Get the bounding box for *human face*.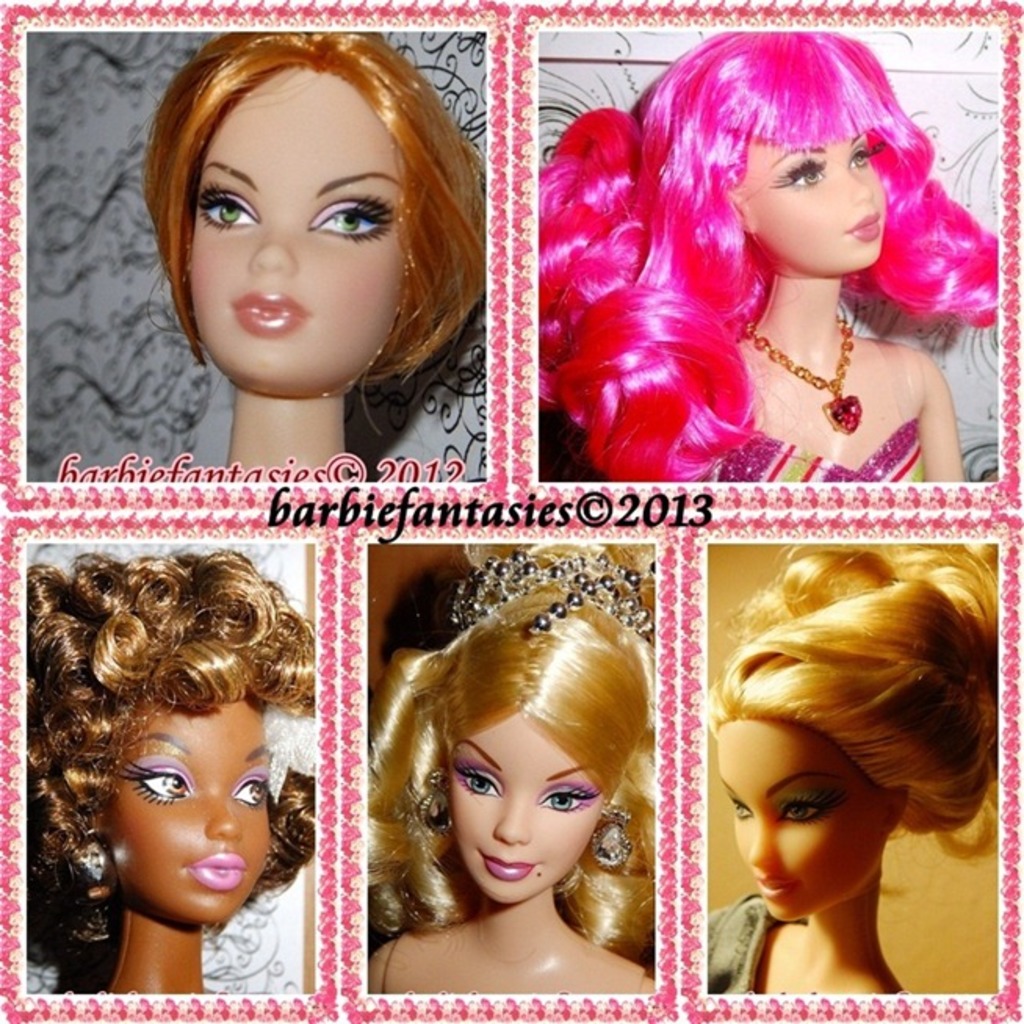
x1=185 y1=59 x2=404 y2=396.
